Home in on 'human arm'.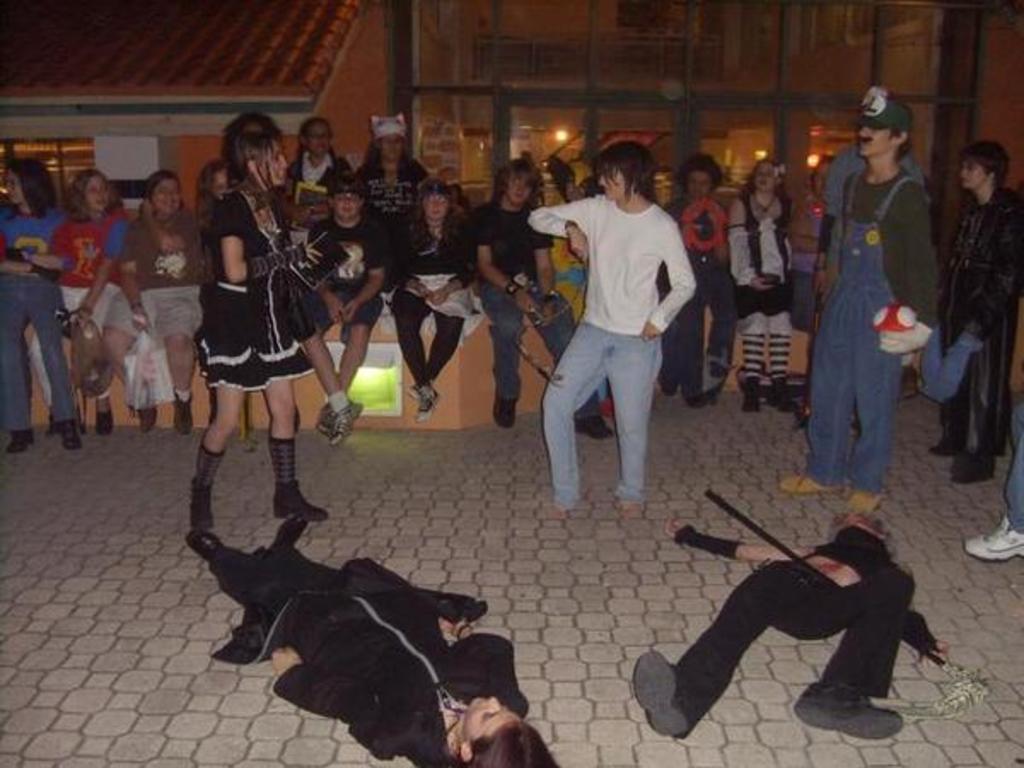
Homed in at x1=812, y1=157, x2=847, y2=302.
